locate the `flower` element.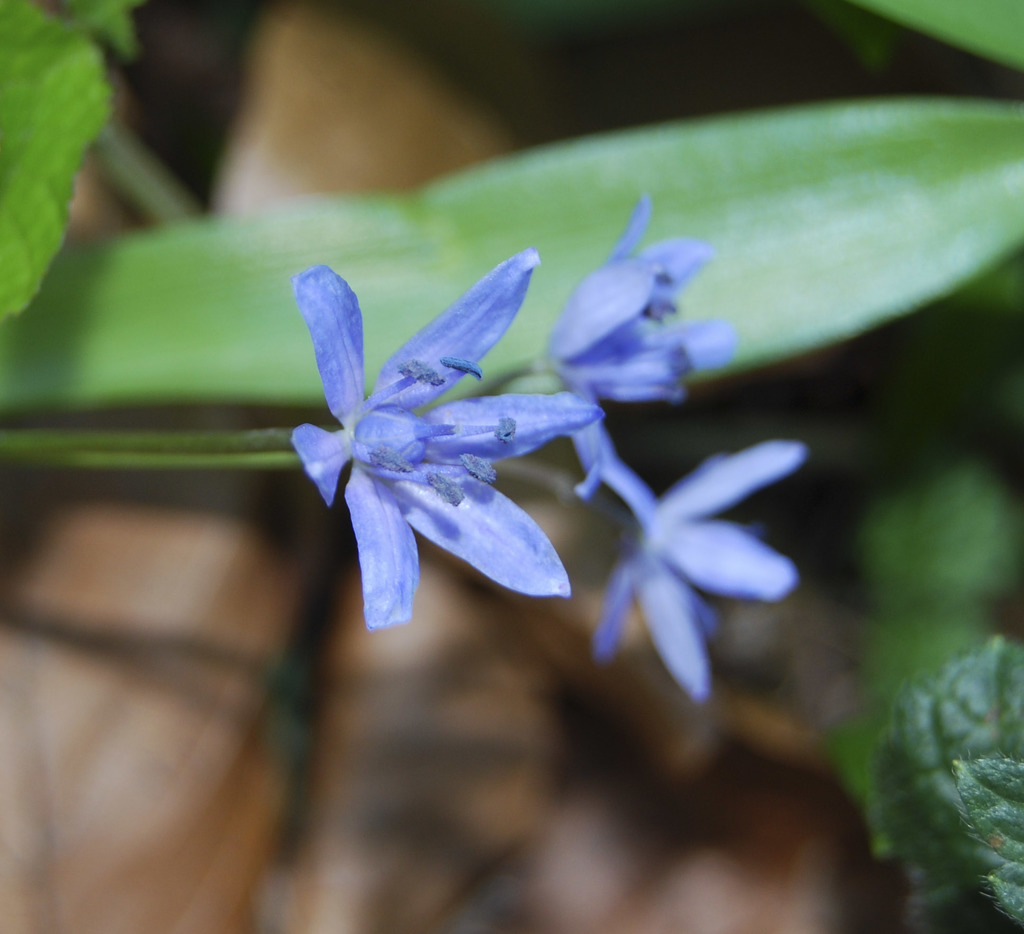
Element bbox: box=[263, 233, 619, 629].
